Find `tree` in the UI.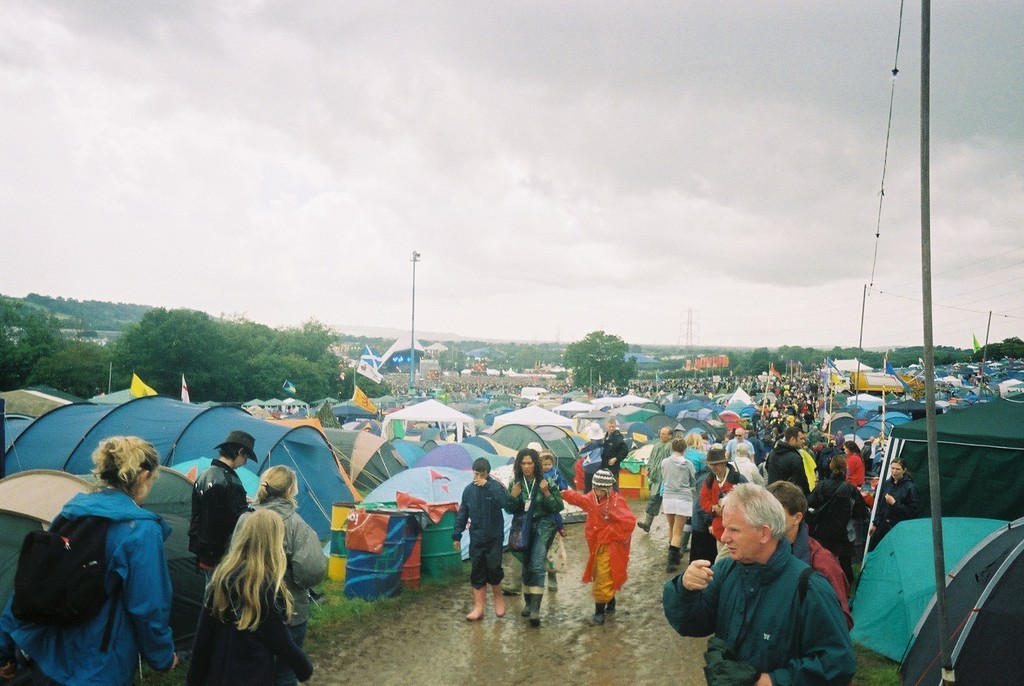
UI element at [0, 291, 124, 396].
